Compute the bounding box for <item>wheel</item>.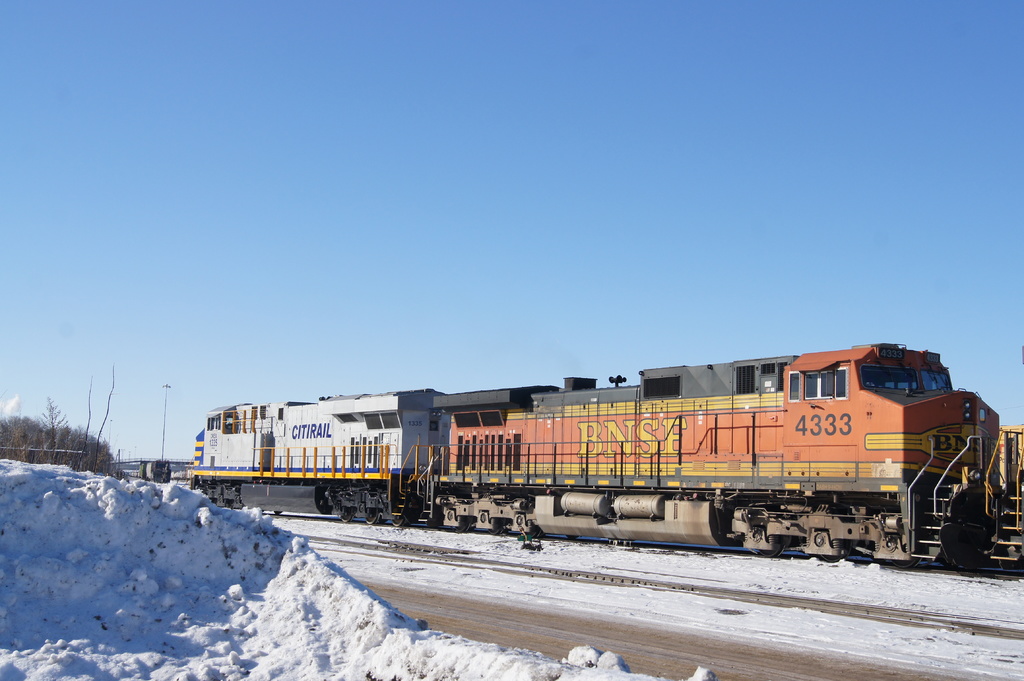
x1=364 y1=506 x2=380 y2=524.
